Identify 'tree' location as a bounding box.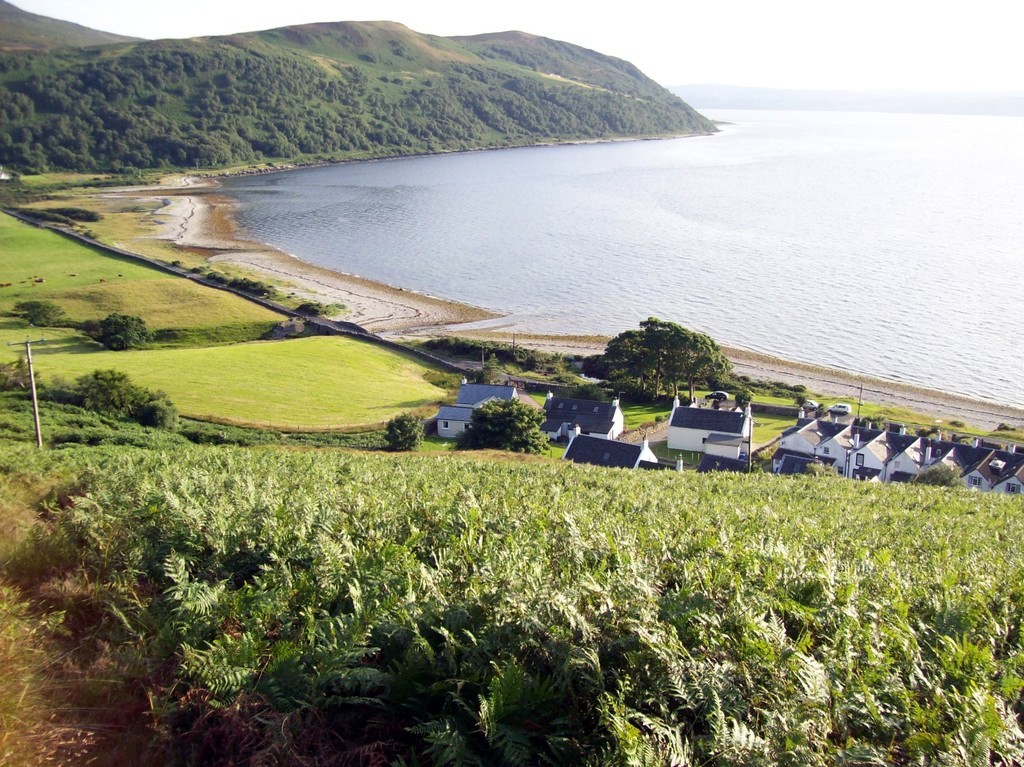
region(727, 385, 753, 410).
